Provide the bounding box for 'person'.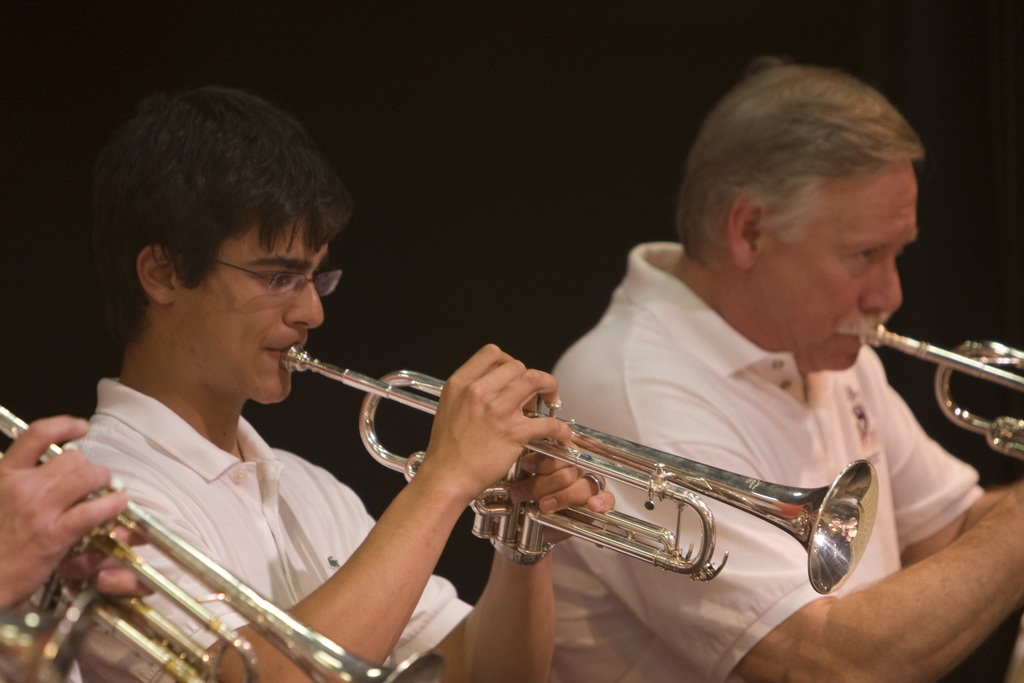
67/82/614/682.
